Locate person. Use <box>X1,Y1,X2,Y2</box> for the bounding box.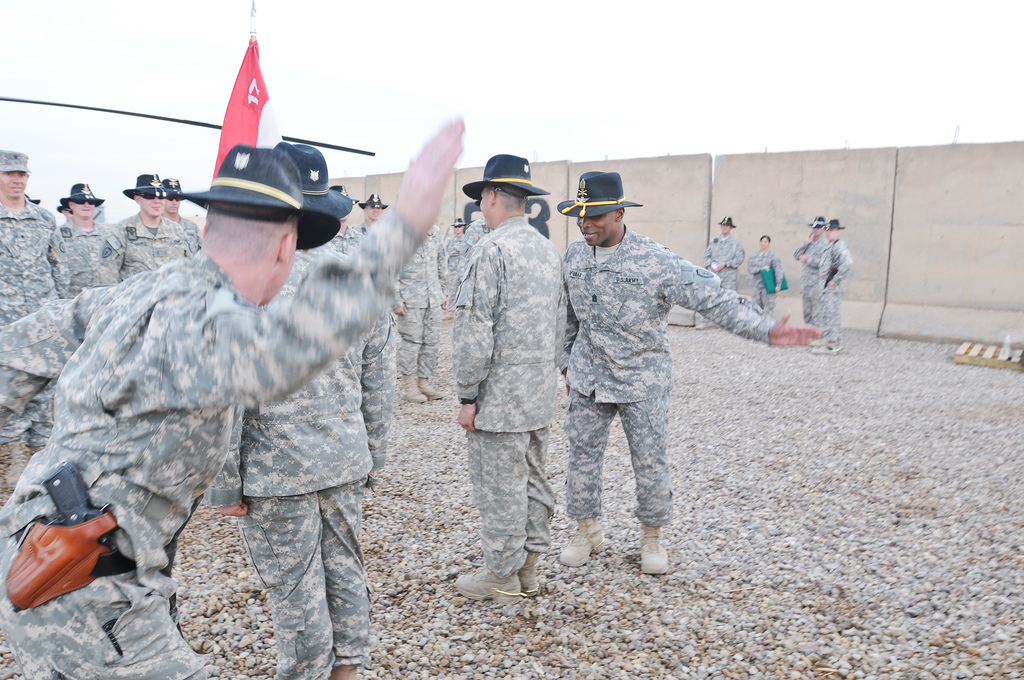
<box>700,211,746,292</box>.
